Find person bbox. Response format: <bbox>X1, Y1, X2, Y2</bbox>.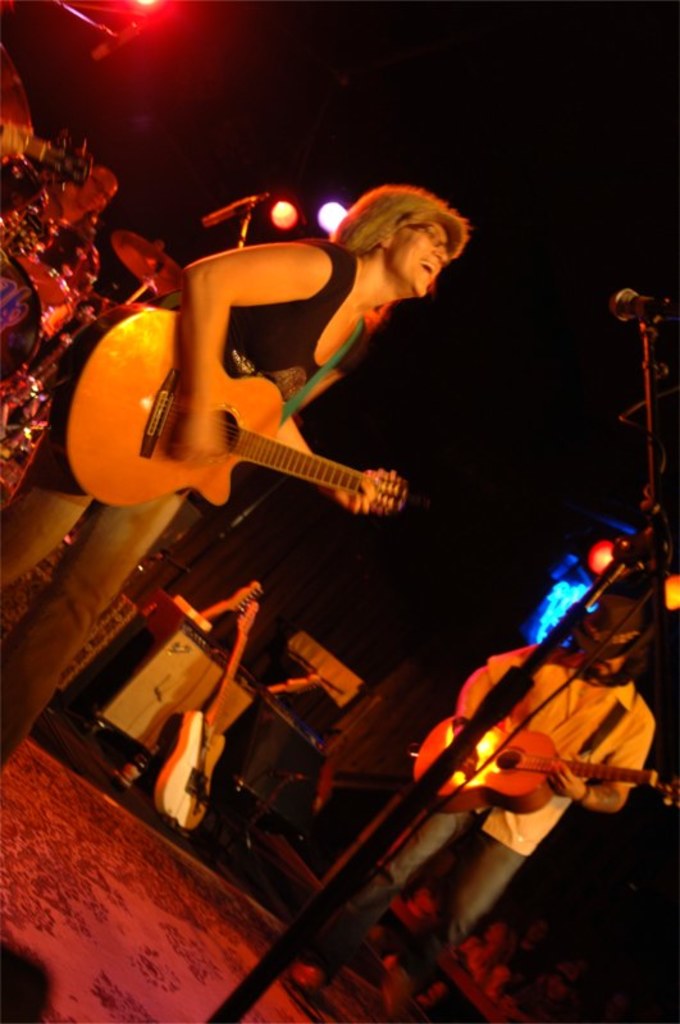
<bbox>0, 183, 473, 769</bbox>.
